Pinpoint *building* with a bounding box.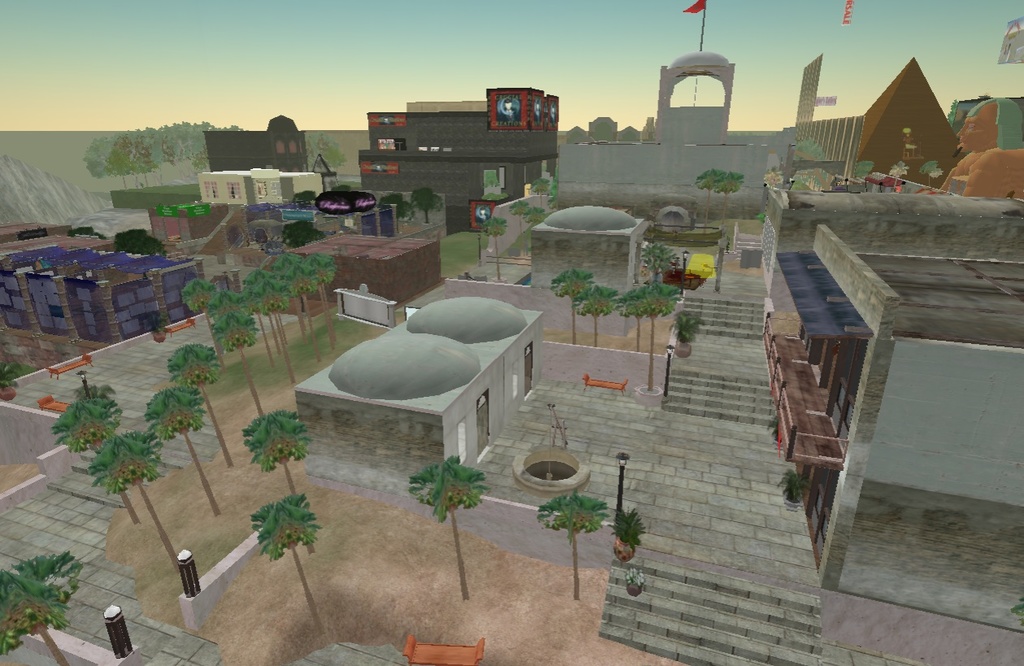
l=199, t=168, r=322, b=209.
